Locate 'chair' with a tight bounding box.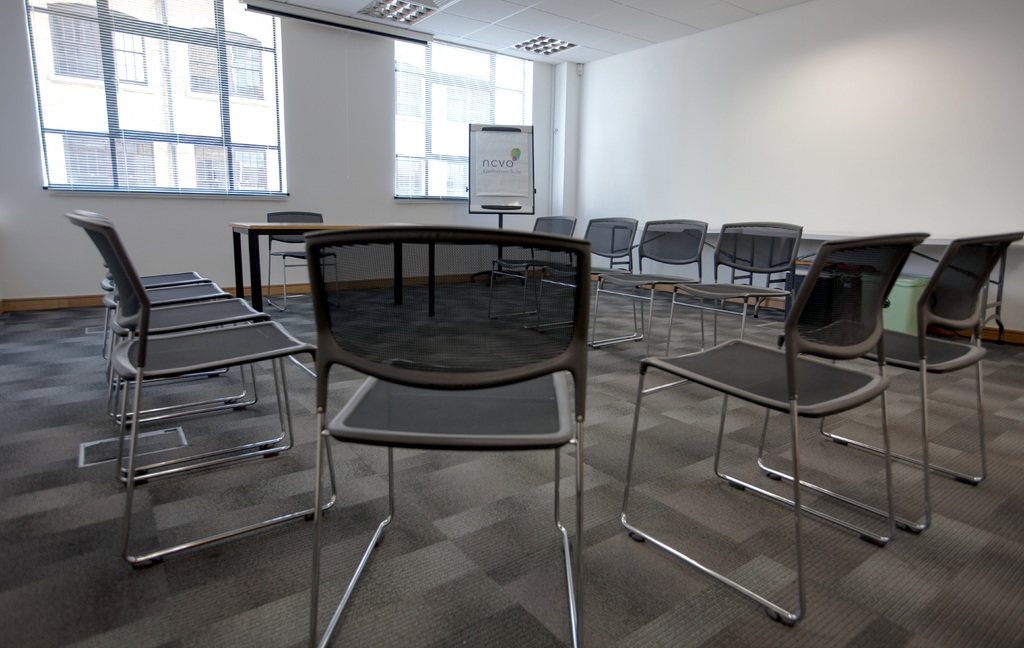
detection(590, 215, 716, 366).
